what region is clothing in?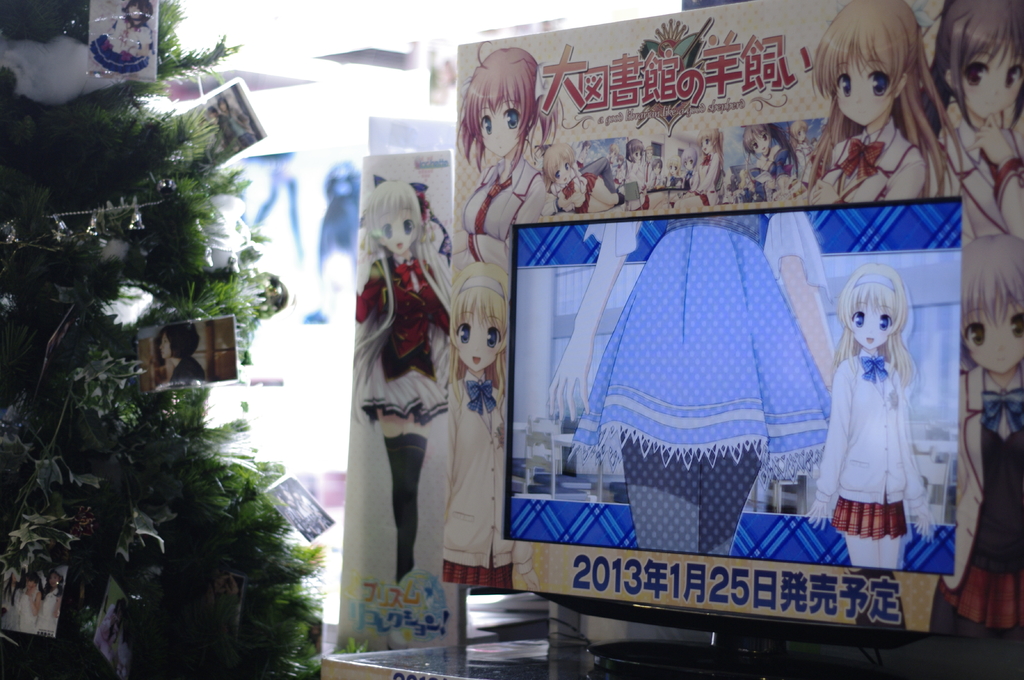
detection(348, 258, 448, 416).
